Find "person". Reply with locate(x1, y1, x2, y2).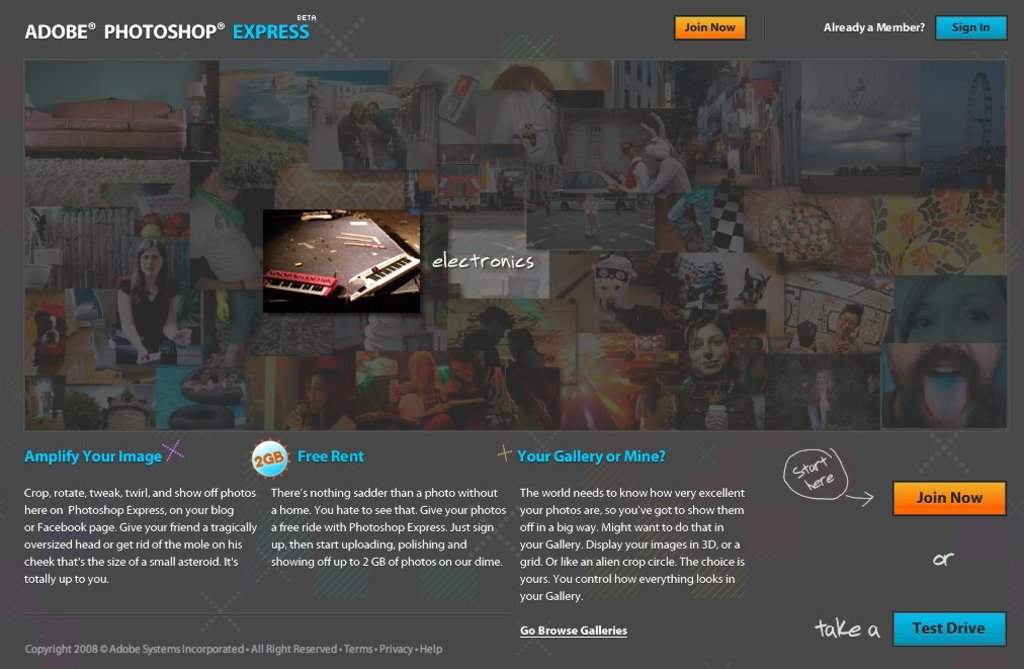
locate(287, 366, 357, 432).
